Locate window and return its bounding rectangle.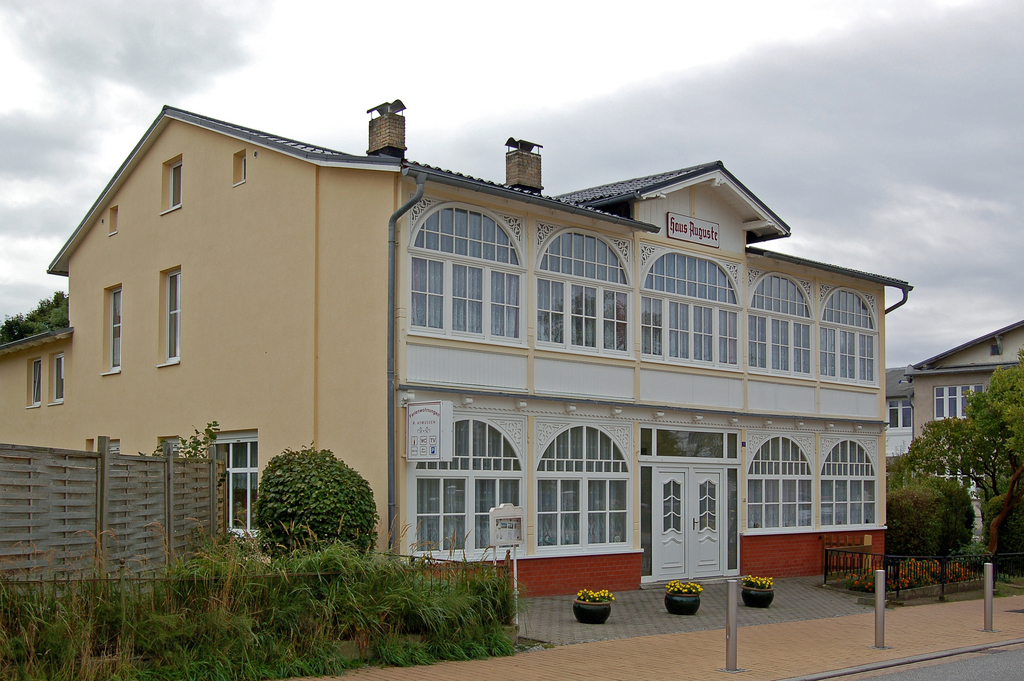
(x1=934, y1=385, x2=984, y2=422).
